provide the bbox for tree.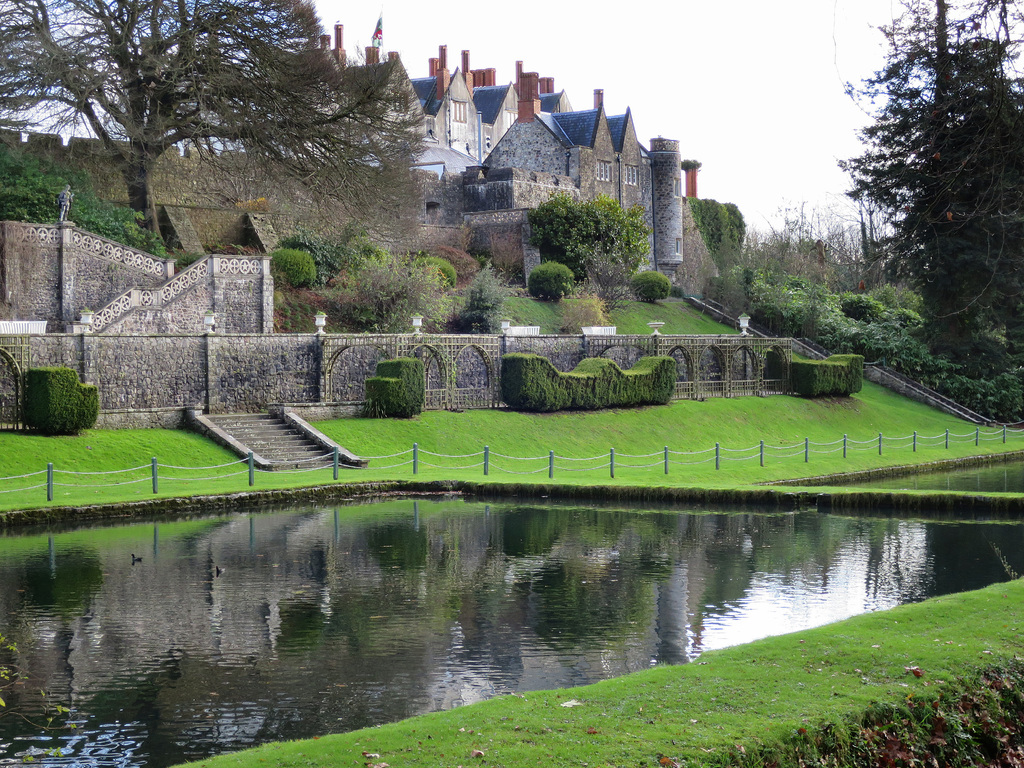
(0,0,429,274).
